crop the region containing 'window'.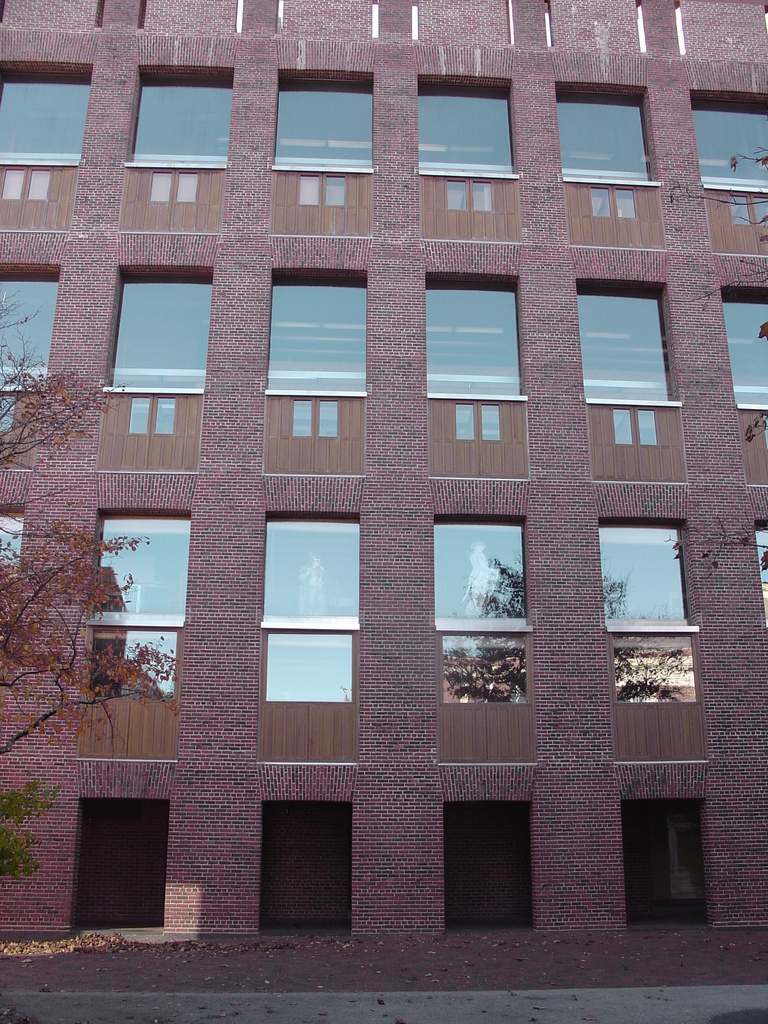
Crop region: x1=109, y1=268, x2=219, y2=385.
